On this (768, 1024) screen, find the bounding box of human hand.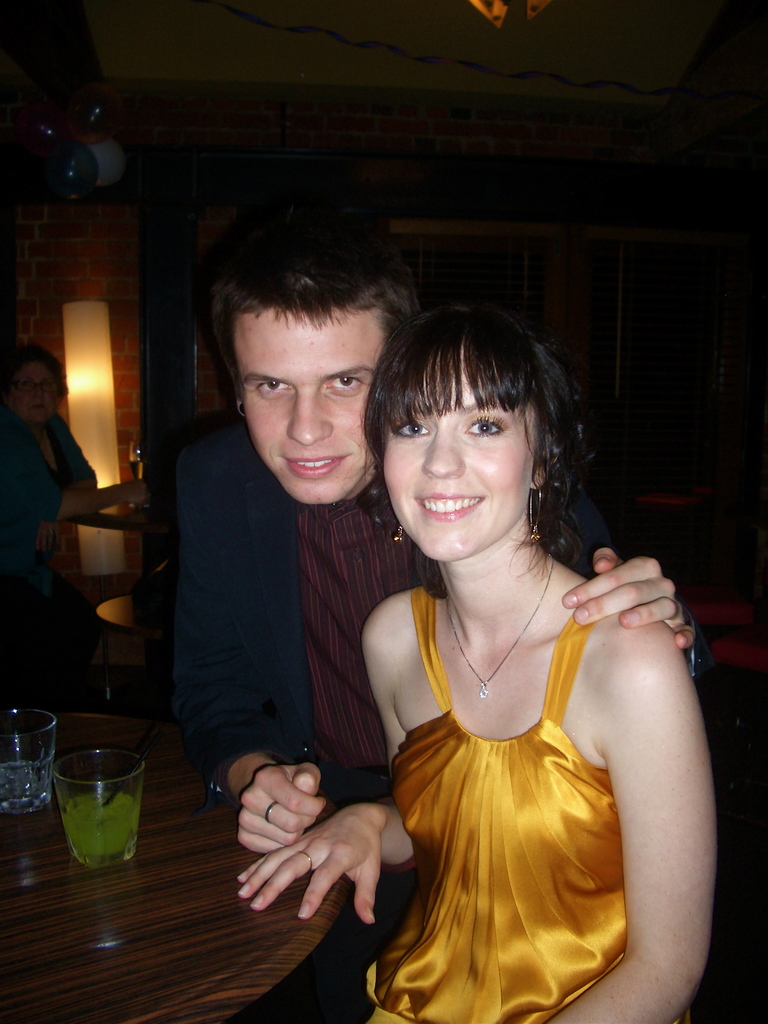
Bounding box: x1=234, y1=769, x2=329, y2=856.
